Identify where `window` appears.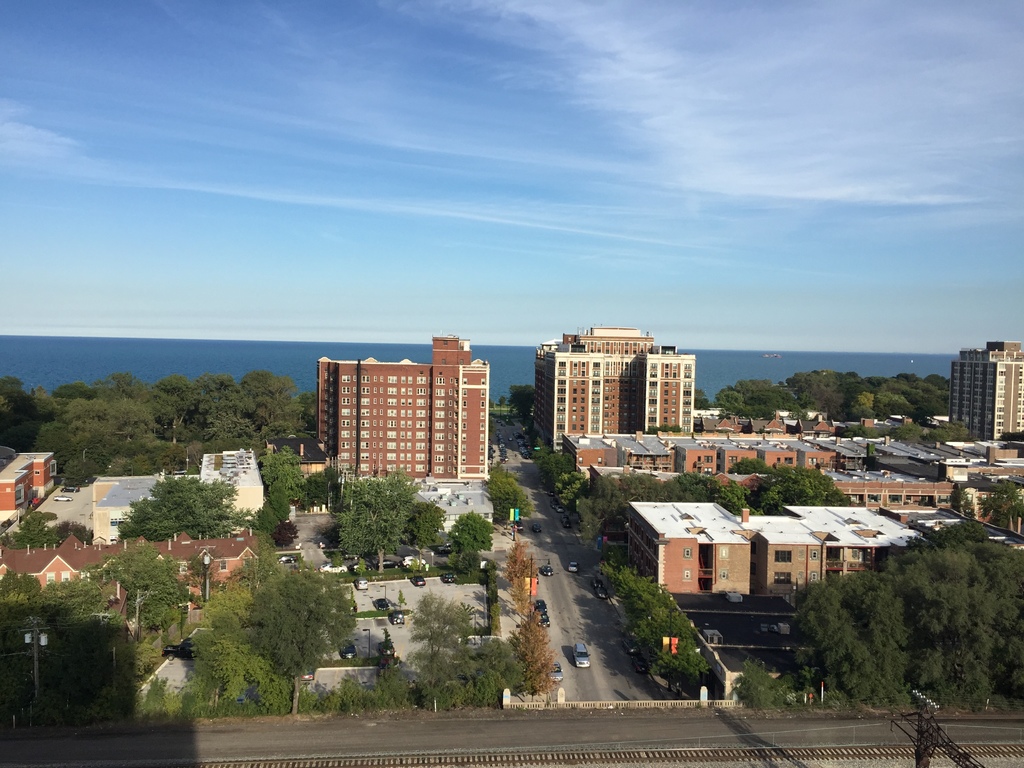
Appears at (717, 465, 721, 470).
